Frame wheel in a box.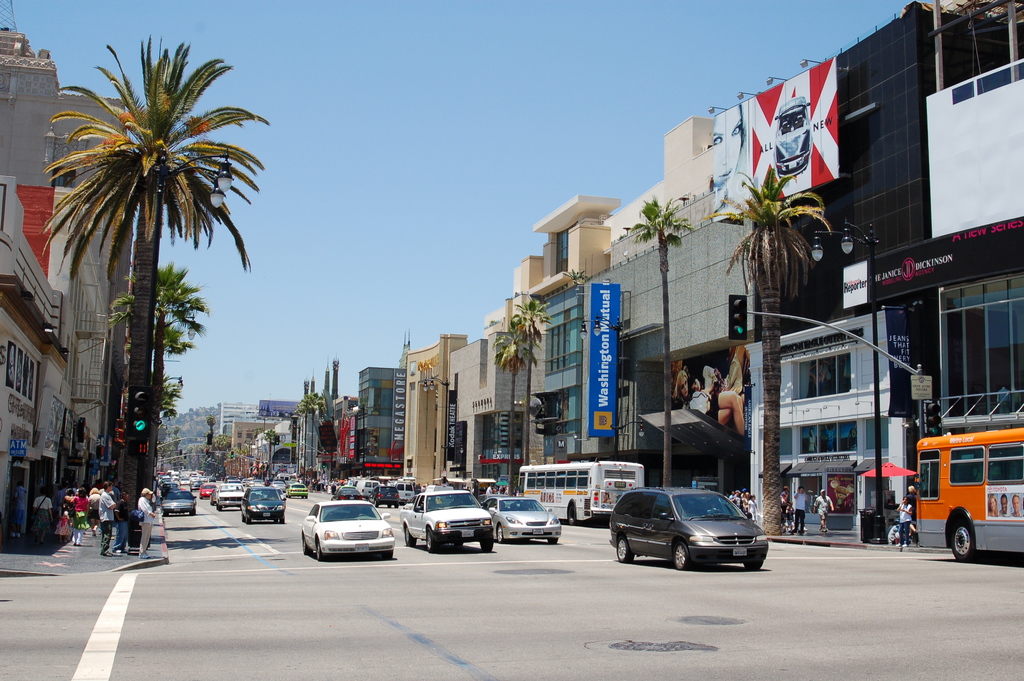
481 537 493 552.
